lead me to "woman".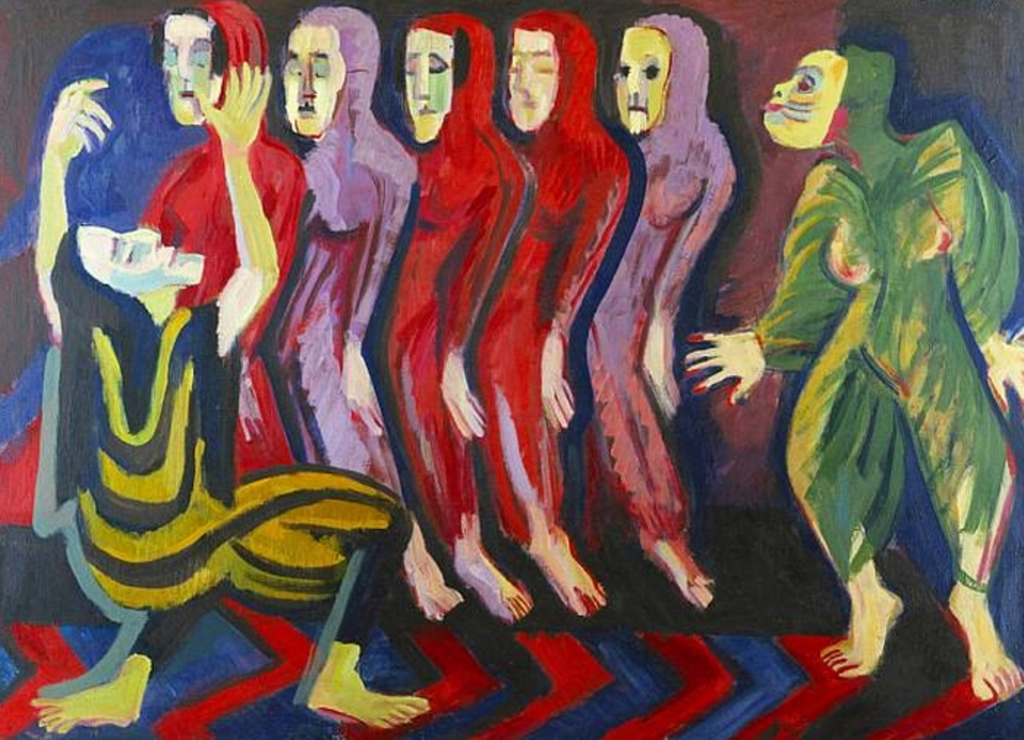
Lead to select_region(42, 63, 451, 739).
